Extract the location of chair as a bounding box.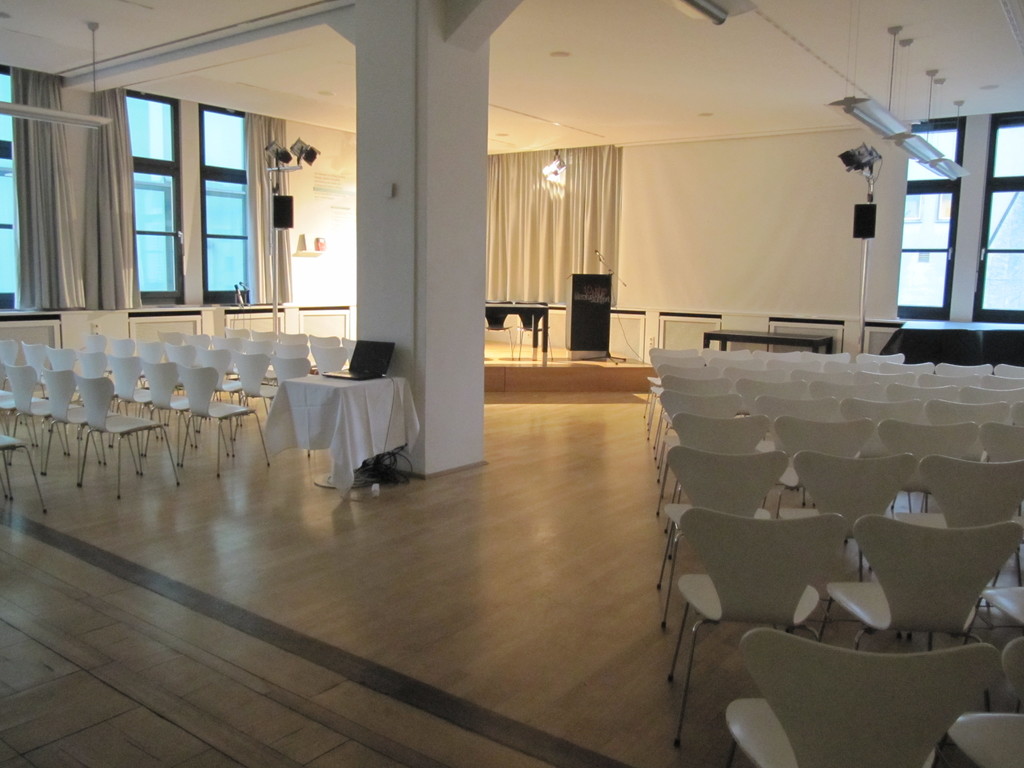
pyautogui.locateOnScreen(650, 373, 730, 445).
